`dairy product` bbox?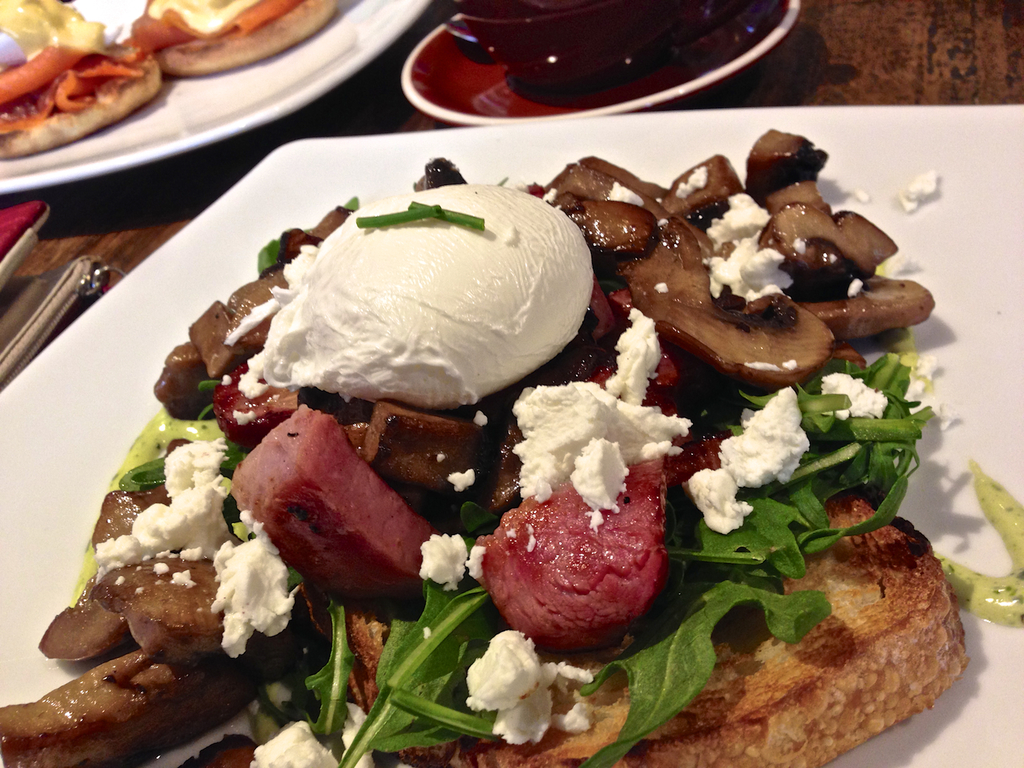
bbox=[476, 650, 573, 767]
